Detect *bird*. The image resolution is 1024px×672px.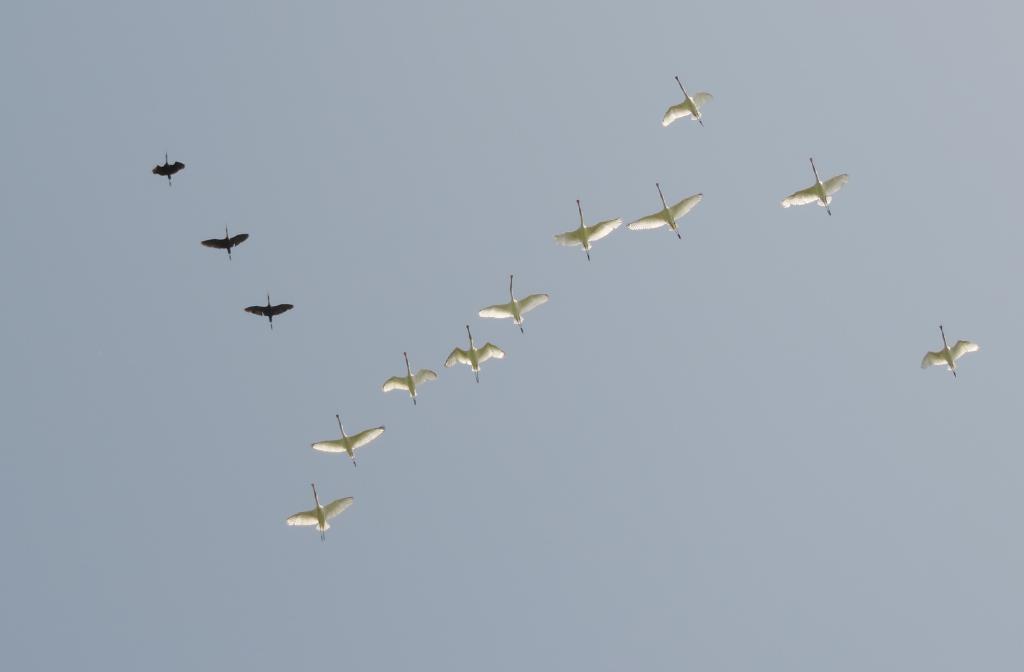
BBox(777, 155, 852, 218).
